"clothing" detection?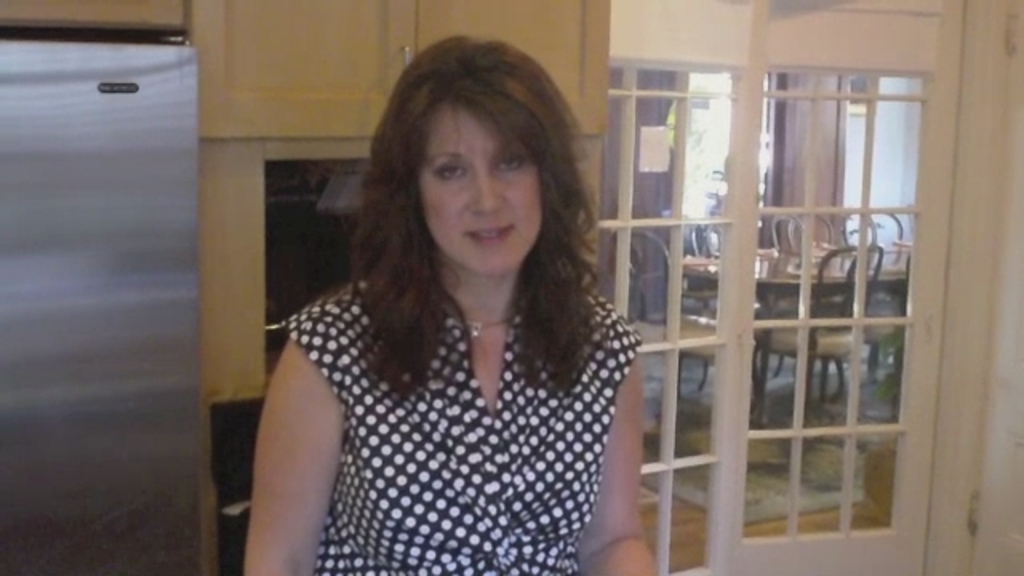
select_region(250, 230, 667, 562)
